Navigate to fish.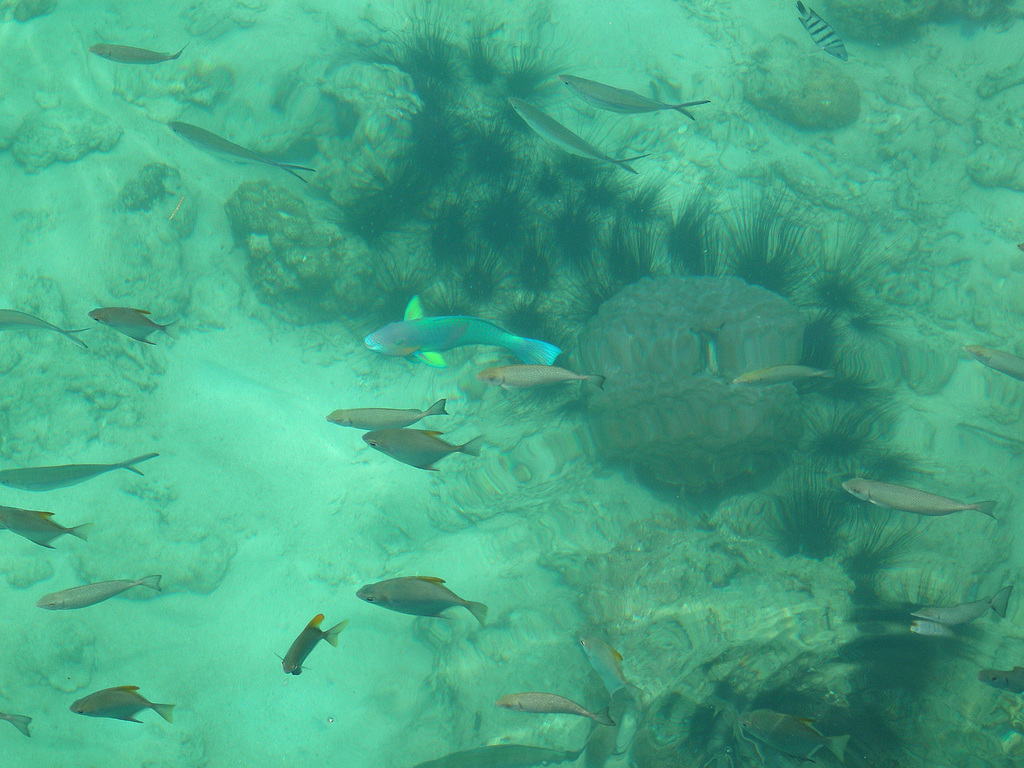
Navigation target: 794, 0, 851, 63.
